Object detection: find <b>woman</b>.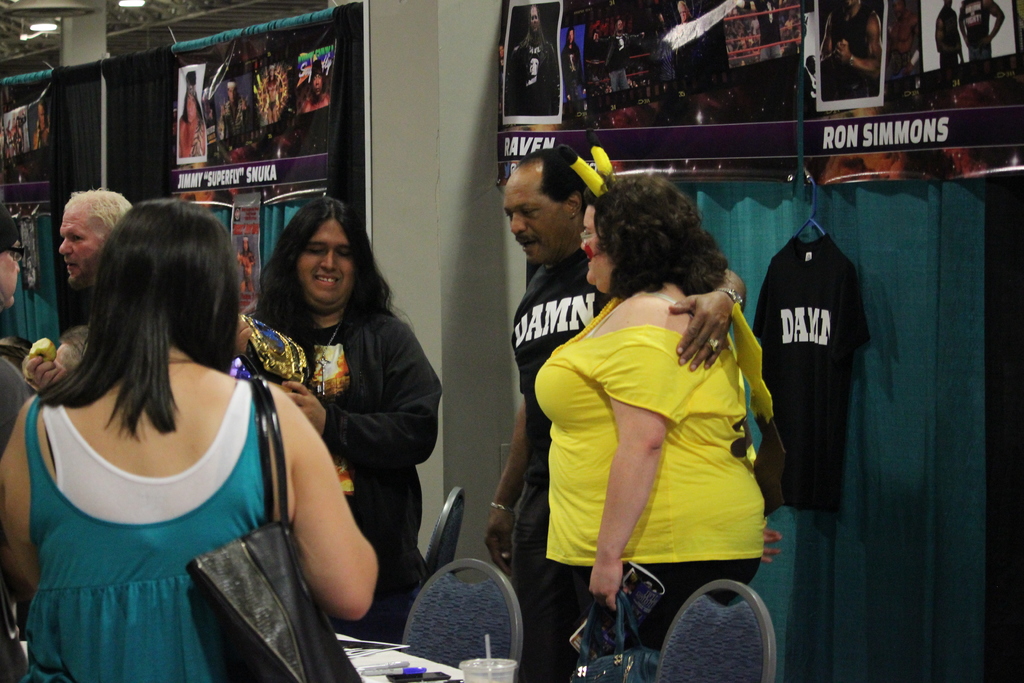
[532, 169, 765, 655].
